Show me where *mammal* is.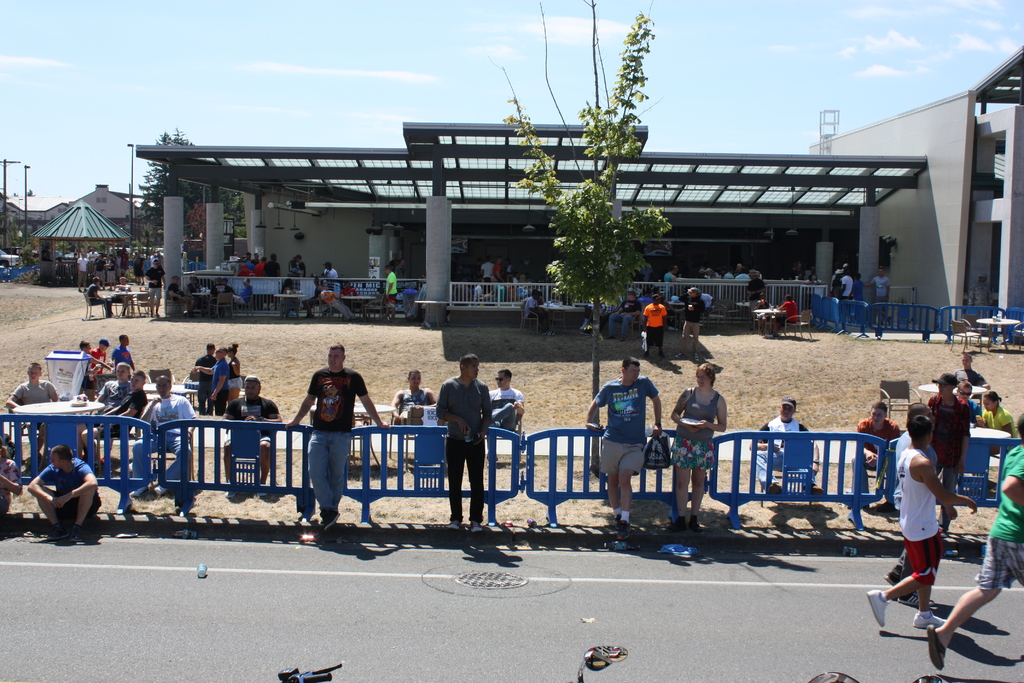
*mammal* is at [927,408,1023,669].
